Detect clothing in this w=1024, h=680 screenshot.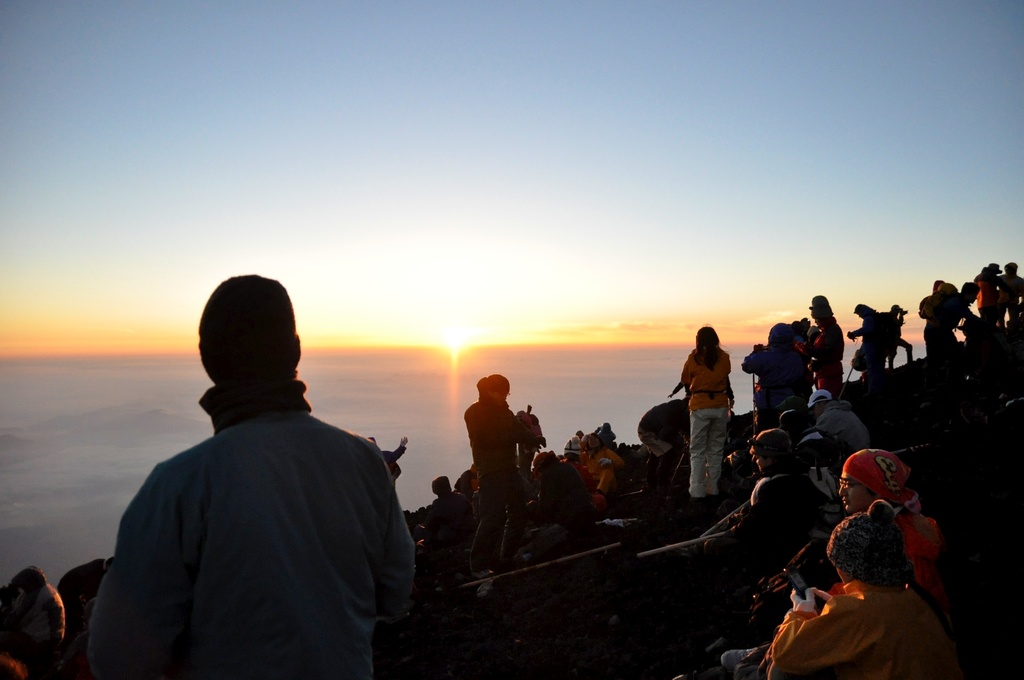
Detection: <box>82,382,419,679</box>.
